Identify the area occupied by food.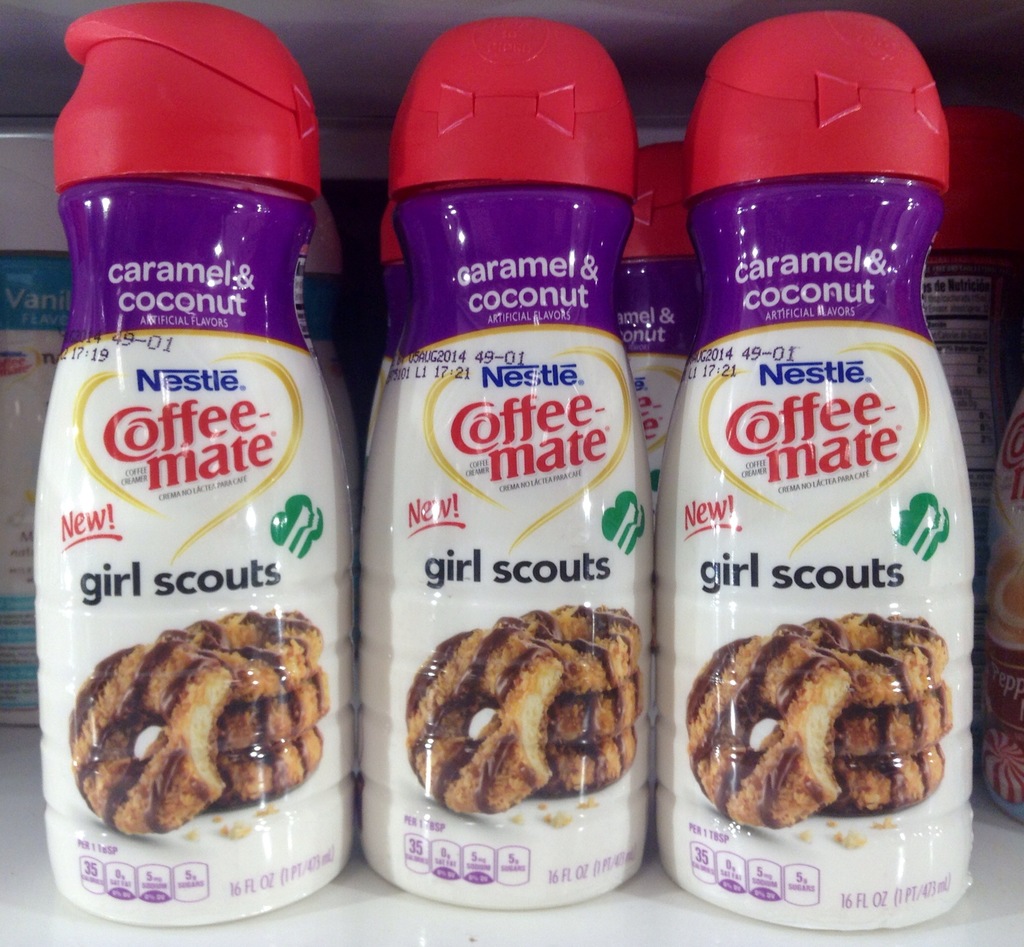
Area: pyautogui.locateOnScreen(401, 627, 560, 822).
